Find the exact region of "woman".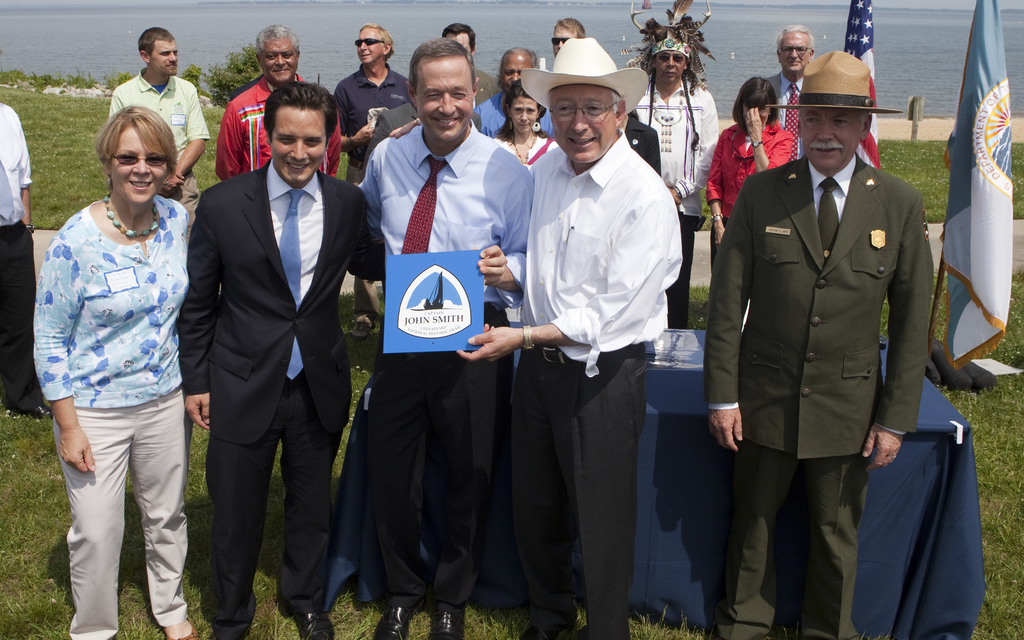
Exact region: locate(33, 86, 204, 639).
